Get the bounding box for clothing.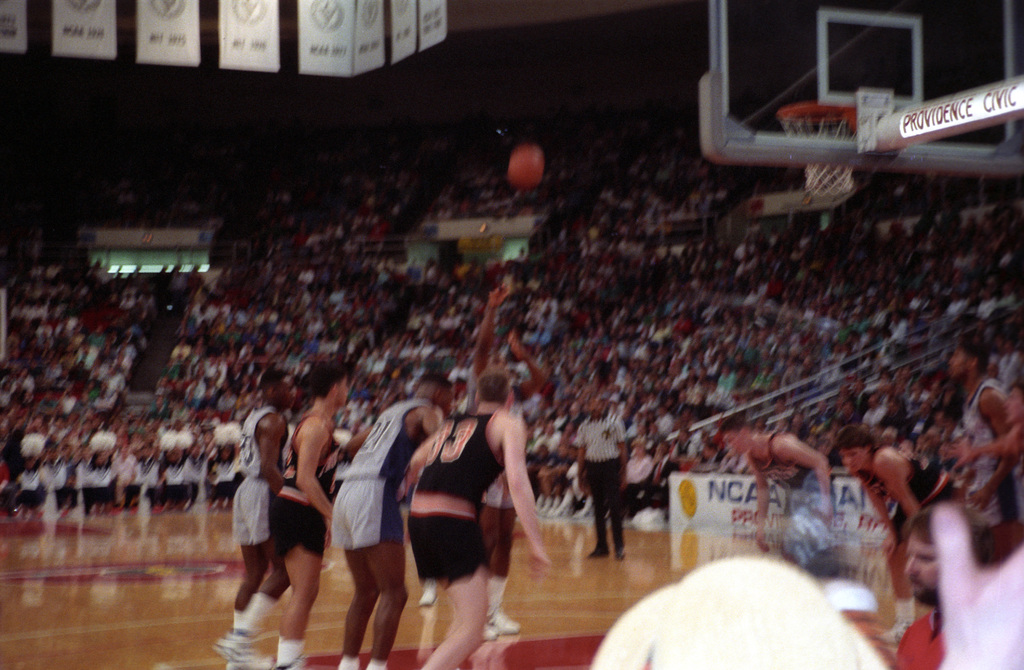
x1=897 y1=599 x2=943 y2=669.
